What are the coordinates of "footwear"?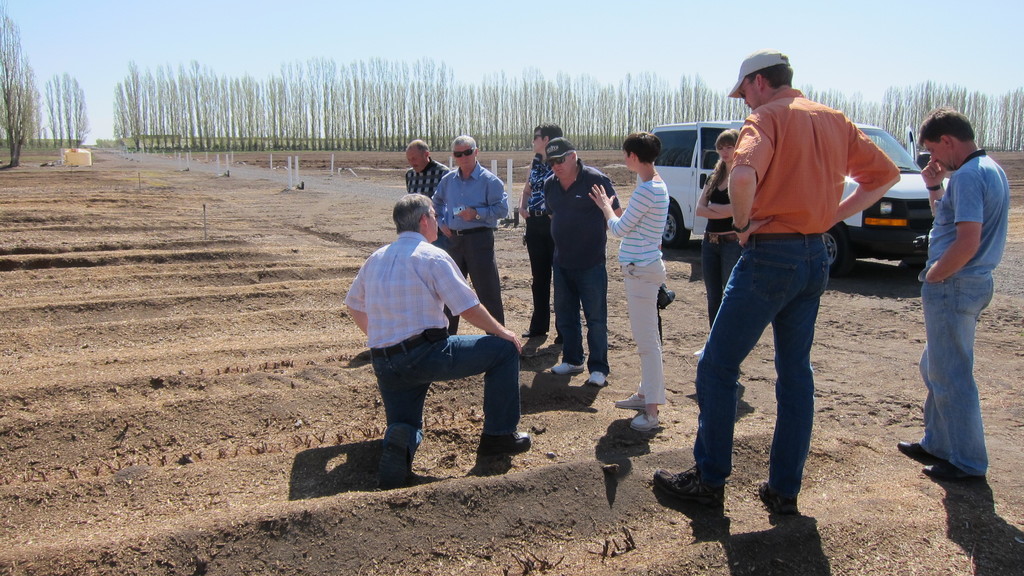
Rect(614, 396, 648, 410).
